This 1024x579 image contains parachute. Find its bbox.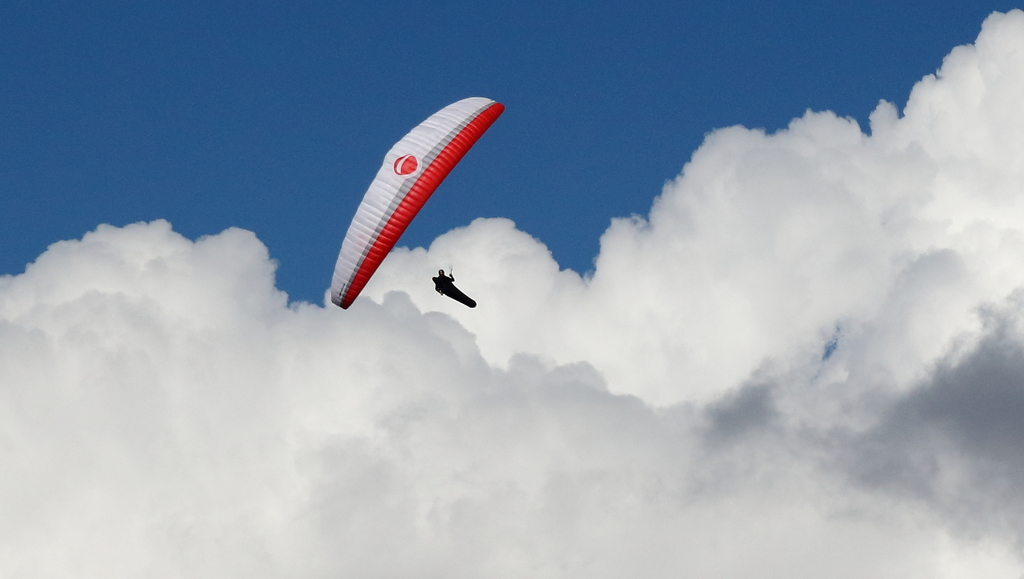
Rect(339, 99, 497, 334).
